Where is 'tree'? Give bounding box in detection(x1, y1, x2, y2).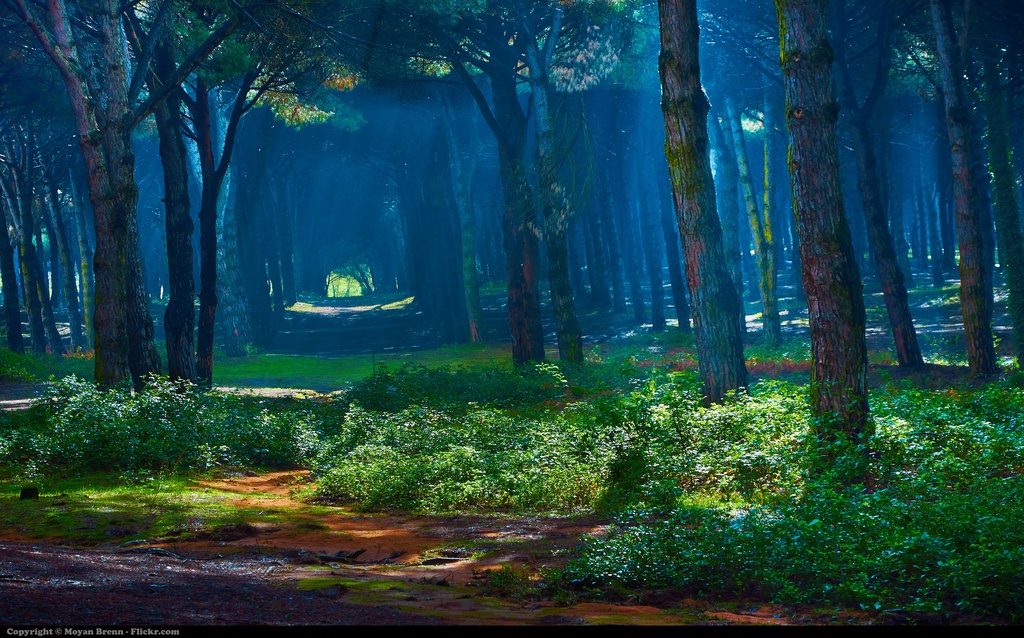
detection(205, 74, 347, 323).
